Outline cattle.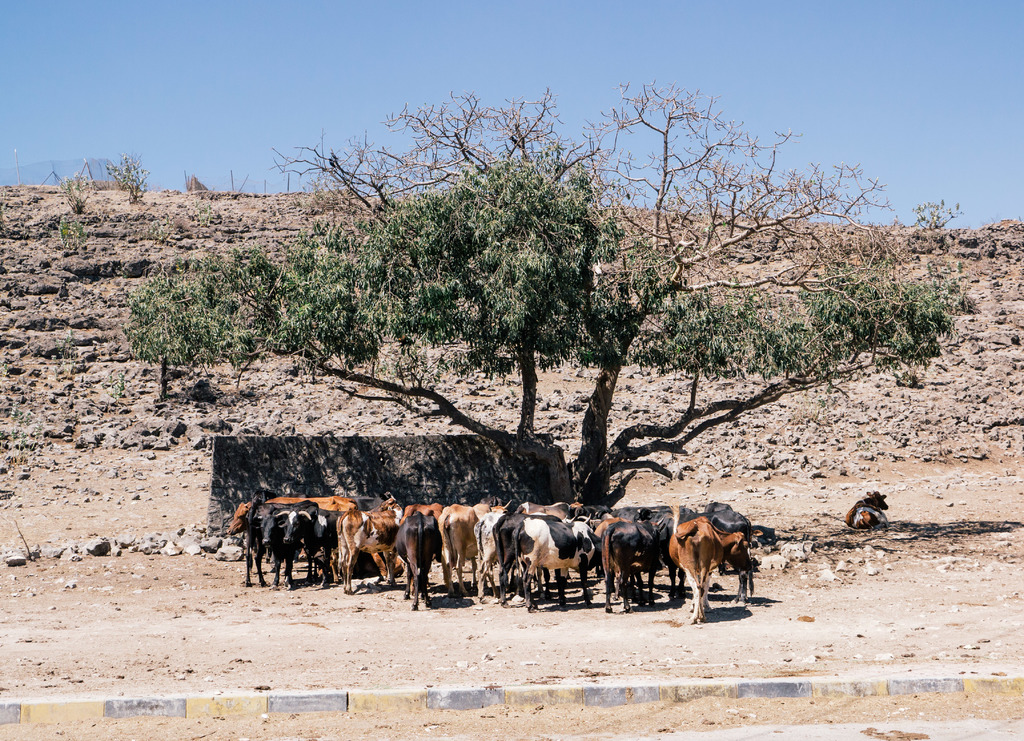
Outline: Rect(262, 511, 299, 590).
